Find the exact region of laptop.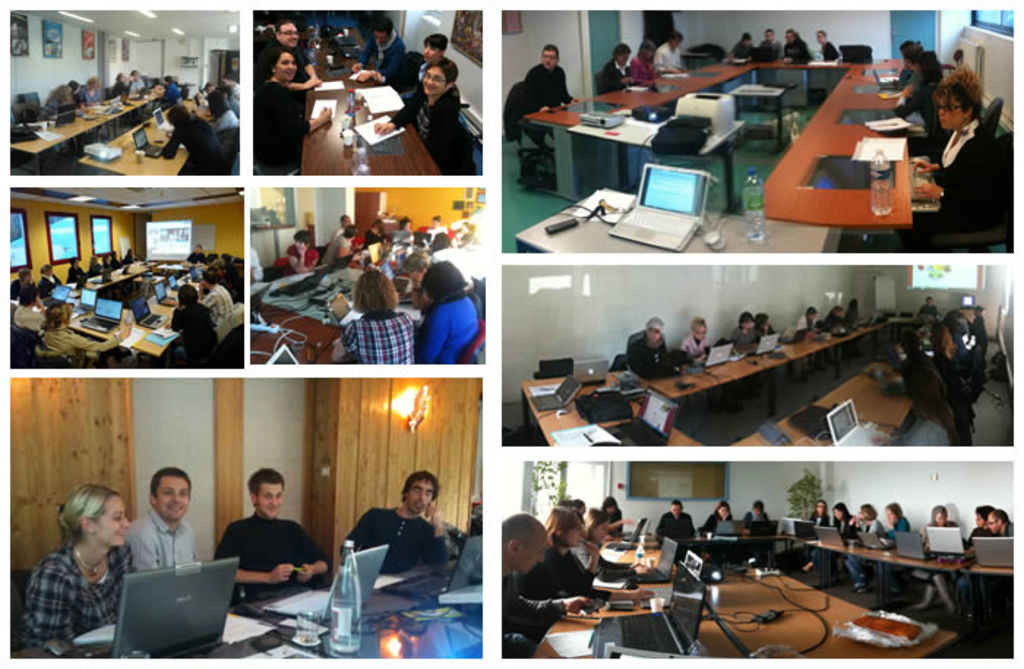
Exact region: <bbox>816, 521, 854, 550</bbox>.
